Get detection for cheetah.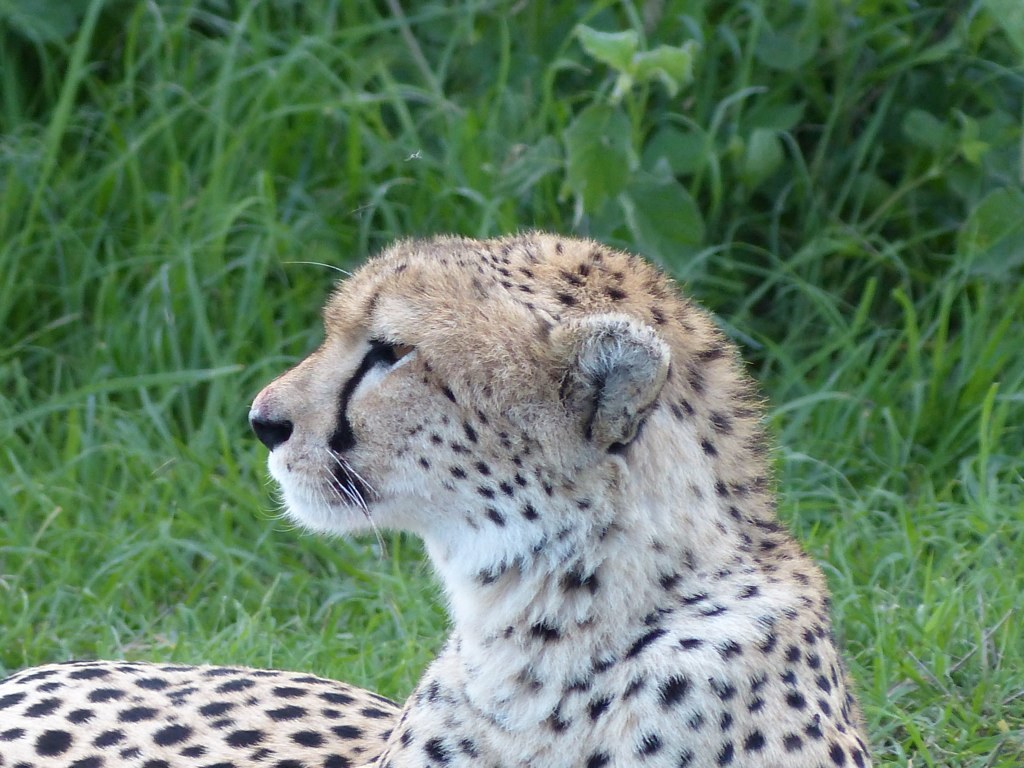
Detection: [0, 230, 872, 767].
